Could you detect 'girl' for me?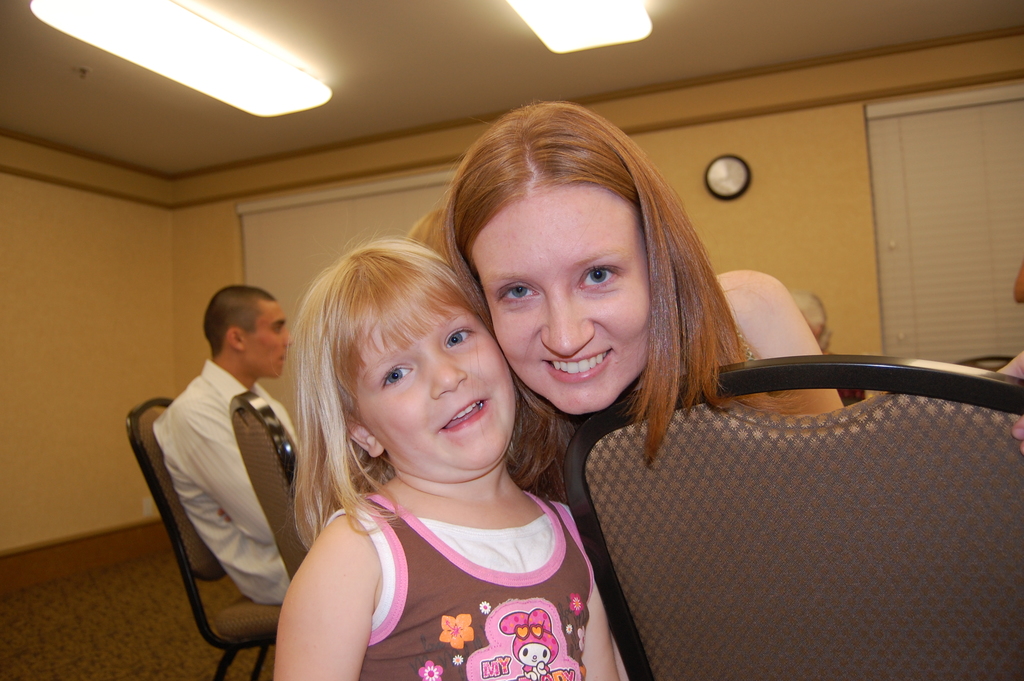
Detection result: region(272, 233, 632, 680).
